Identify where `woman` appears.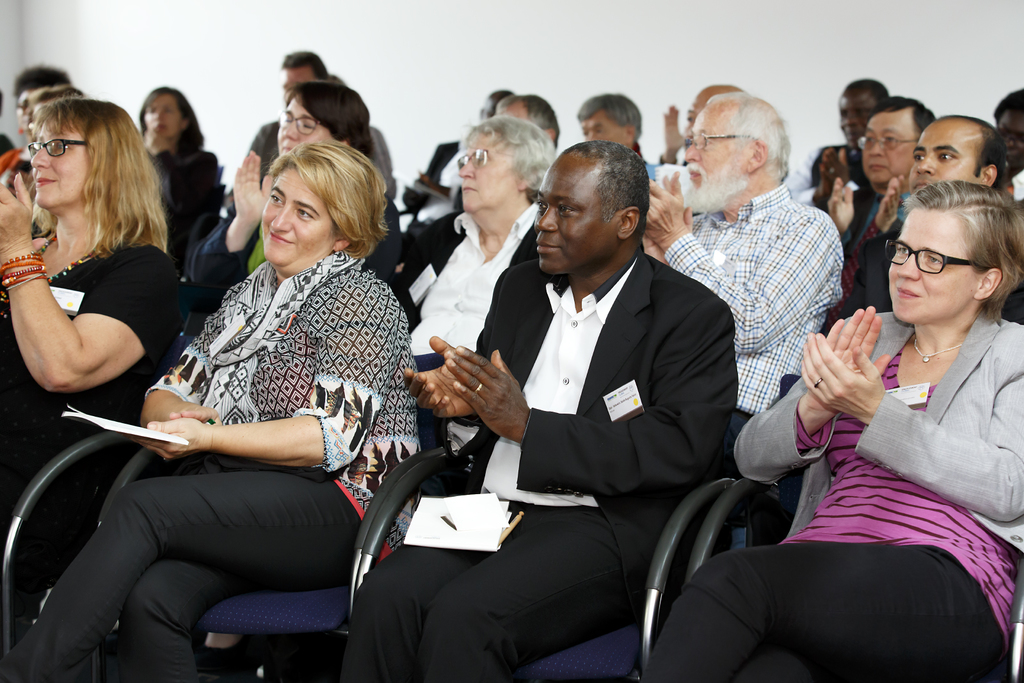
Appears at locate(0, 68, 69, 182).
